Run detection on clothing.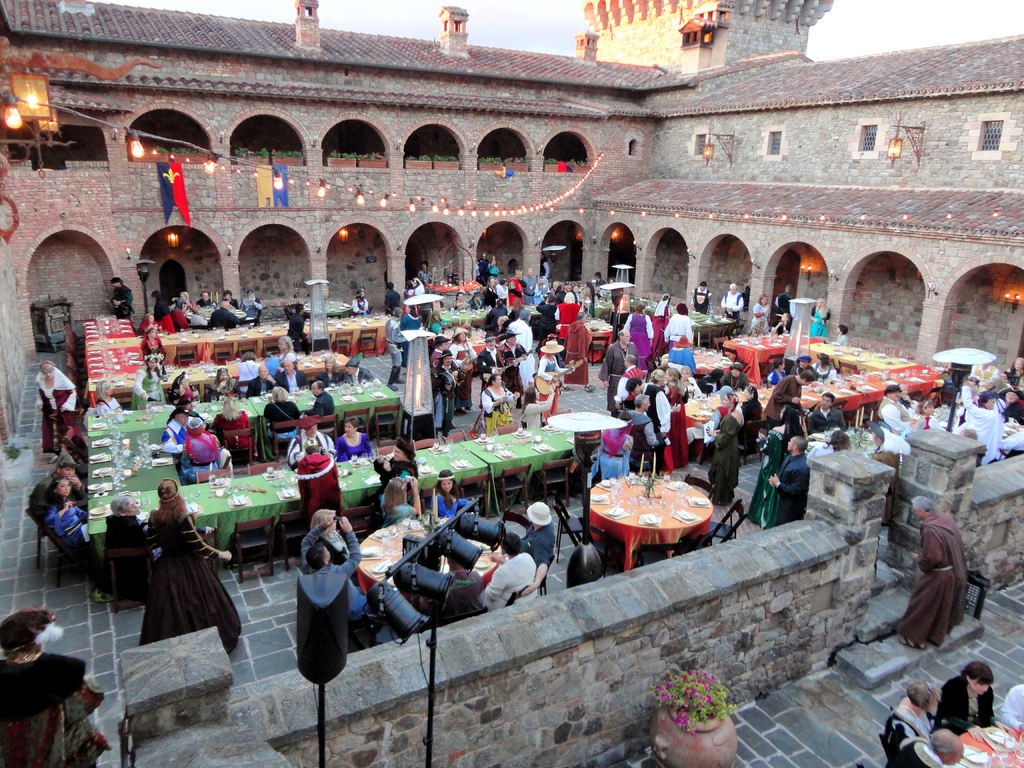
Result: {"left": 486, "top": 283, "right": 493, "bottom": 300}.
